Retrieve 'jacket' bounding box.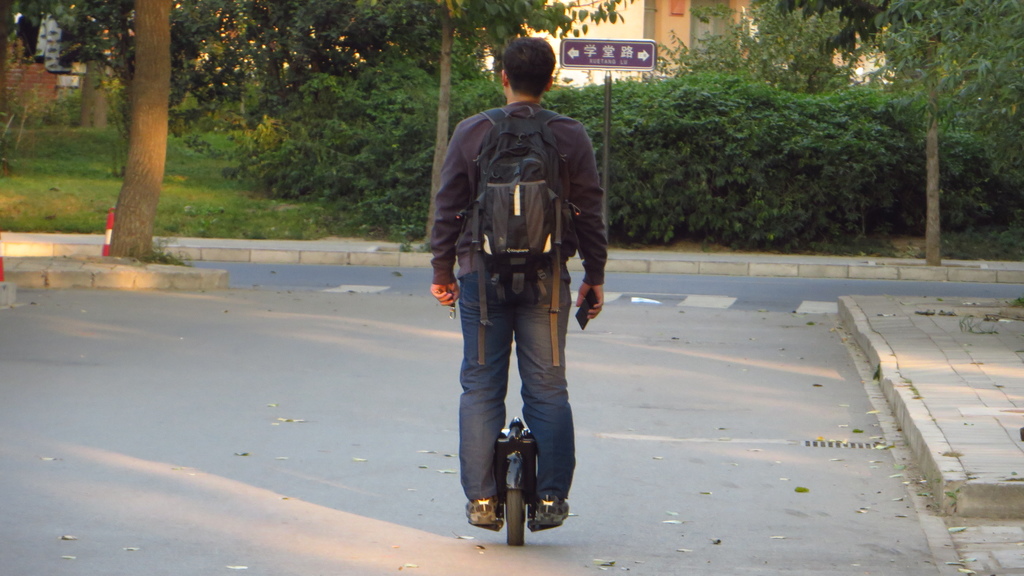
Bounding box: <bbox>428, 67, 604, 293</bbox>.
